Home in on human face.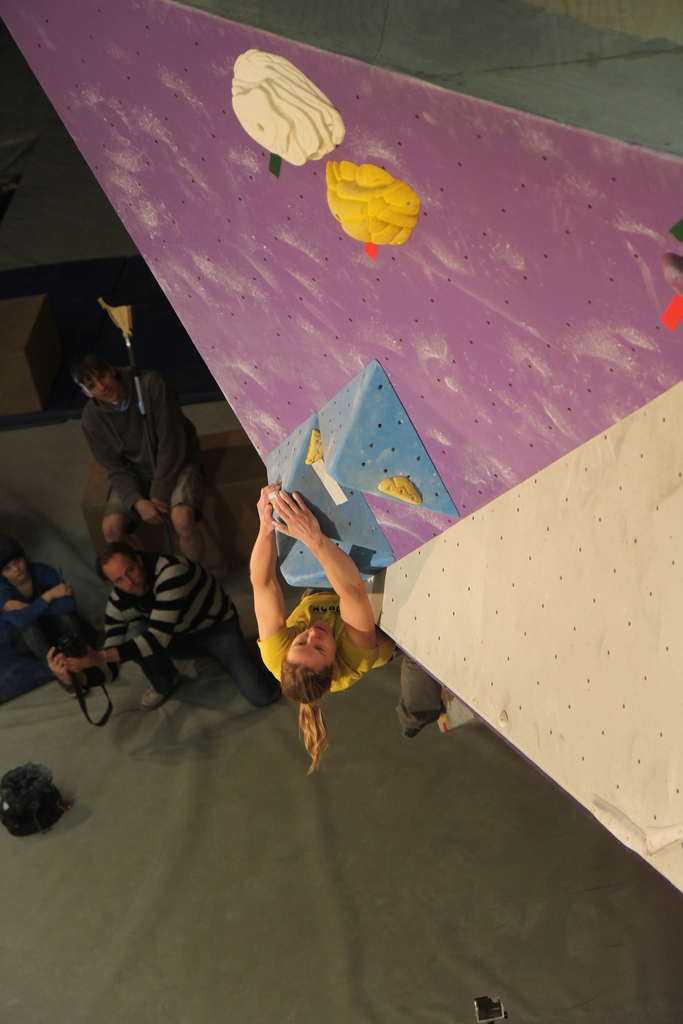
Homed in at (288, 622, 338, 666).
